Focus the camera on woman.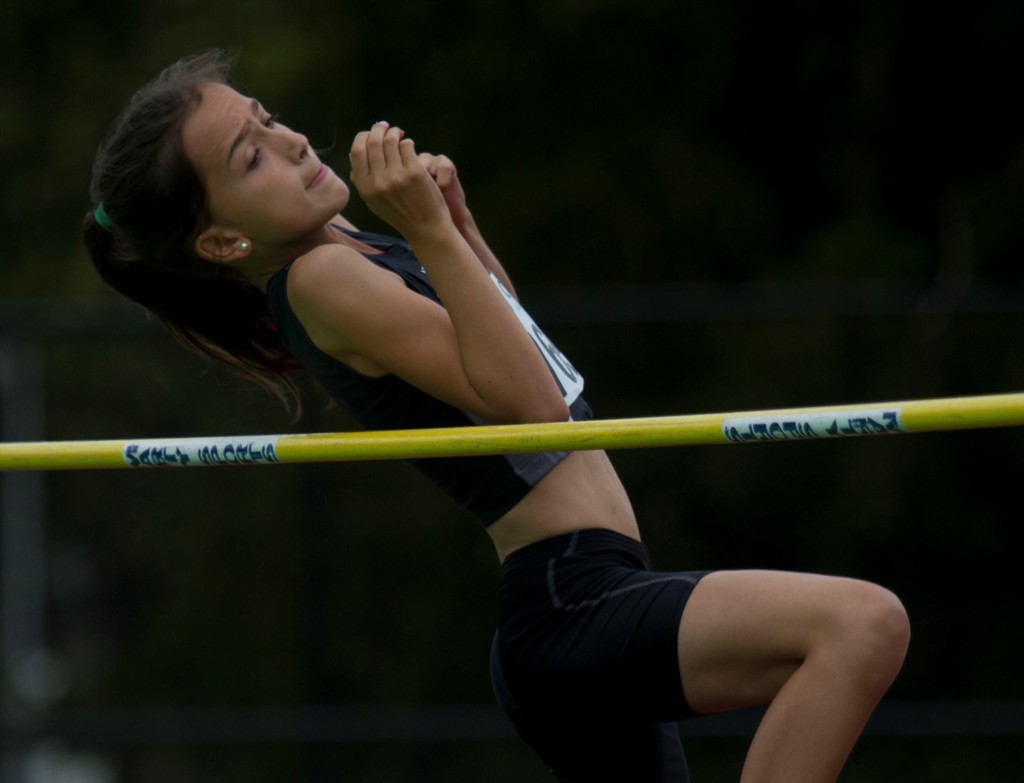
Focus region: [83, 40, 919, 782].
